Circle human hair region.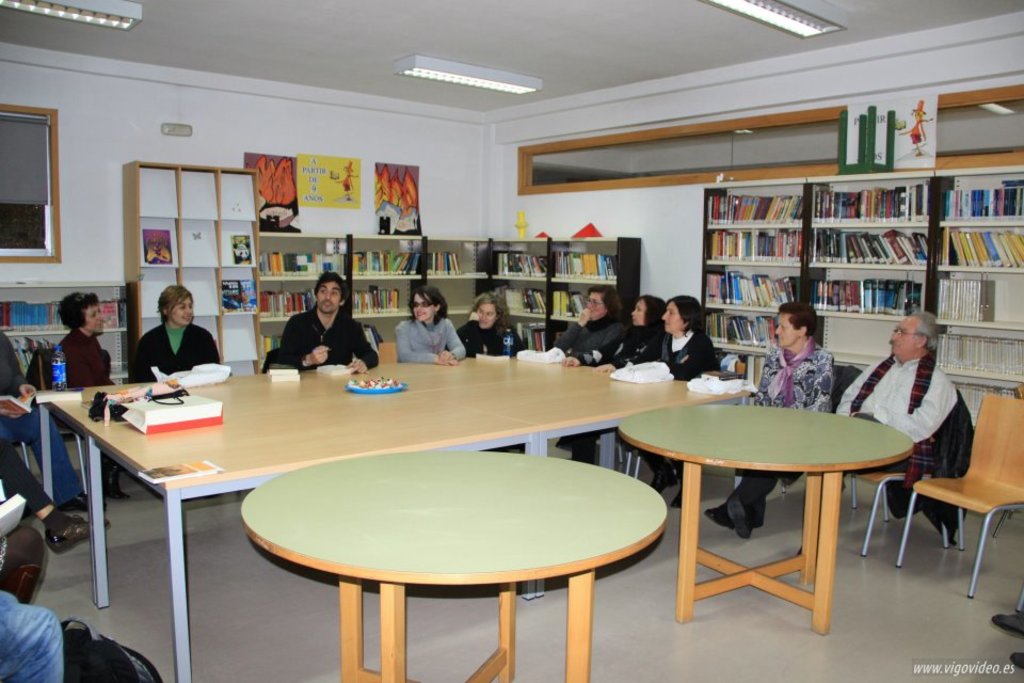
Region: {"x1": 780, "y1": 301, "x2": 821, "y2": 338}.
